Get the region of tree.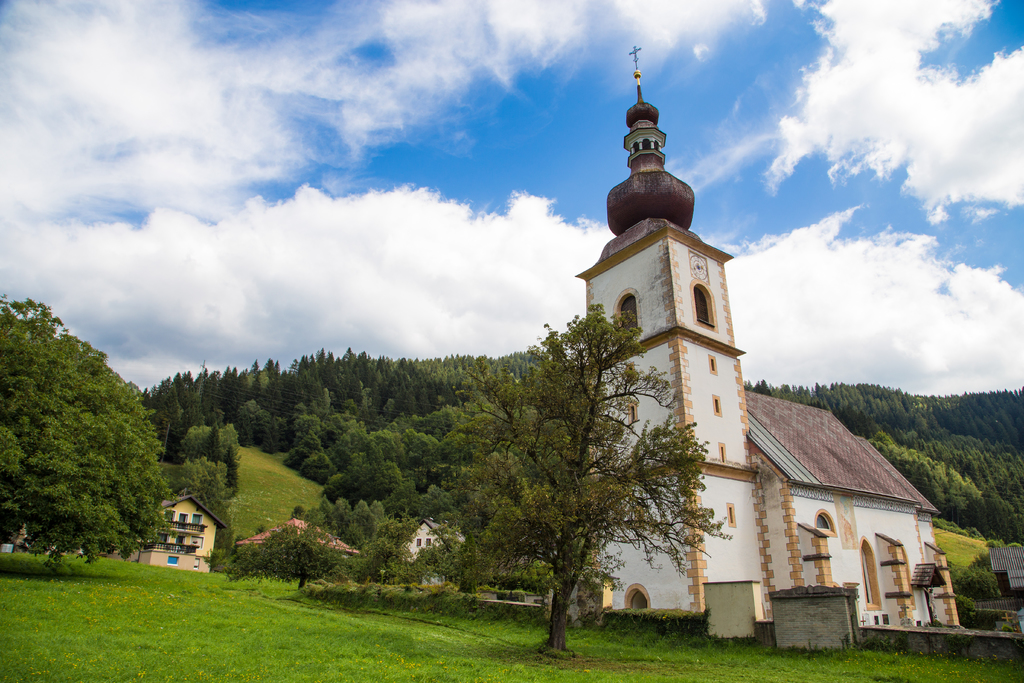
box=[0, 298, 170, 581].
